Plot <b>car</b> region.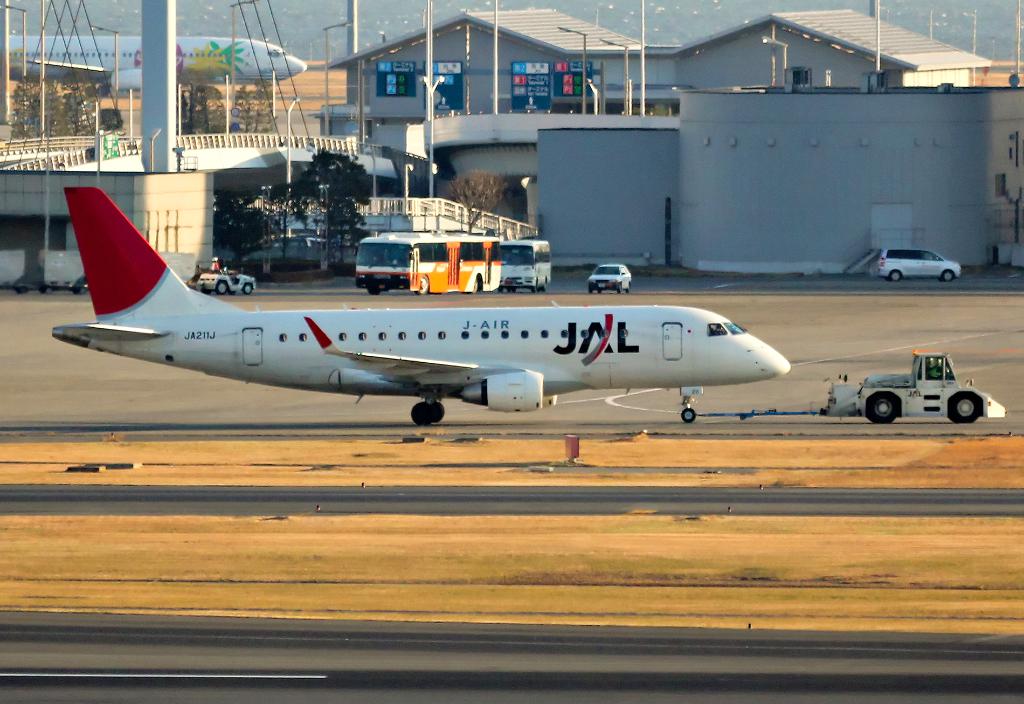
Plotted at [left=877, top=248, right=962, bottom=283].
